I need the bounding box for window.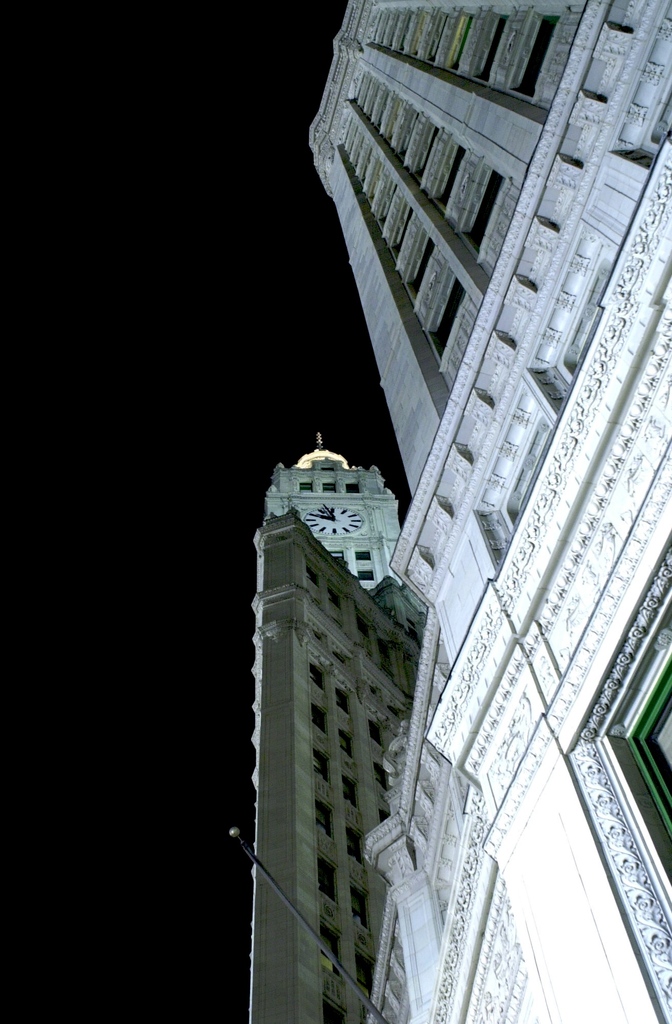
Here it is: locate(337, 777, 365, 805).
